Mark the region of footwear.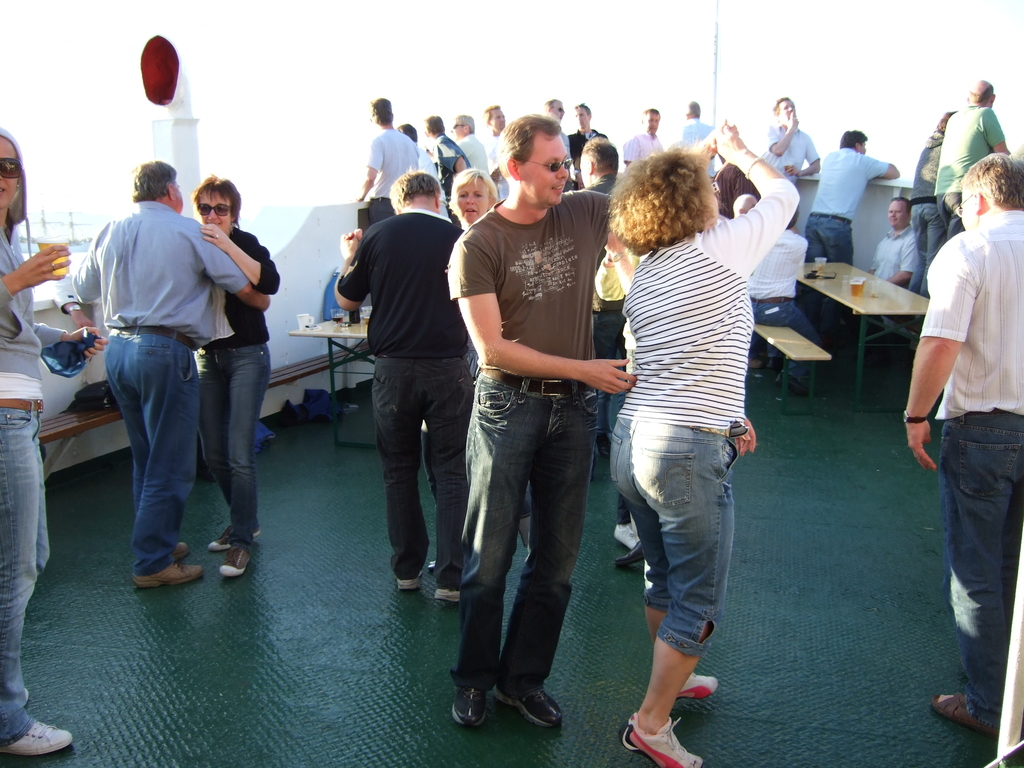
Region: BBox(26, 688, 31, 698).
